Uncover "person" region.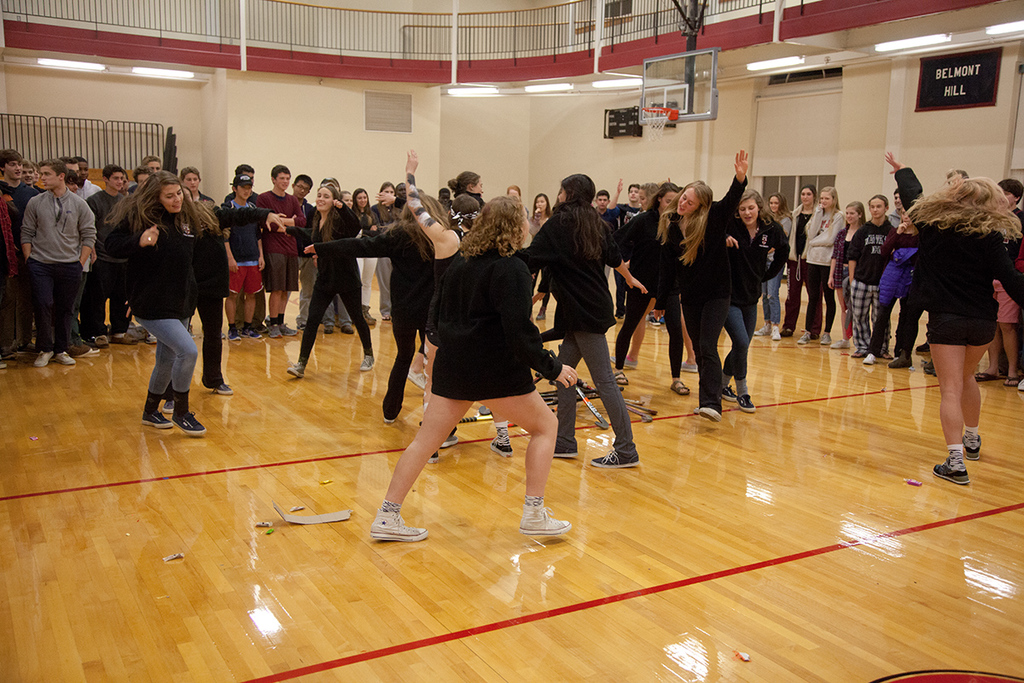
Uncovered: (left=885, top=151, right=1023, bottom=486).
